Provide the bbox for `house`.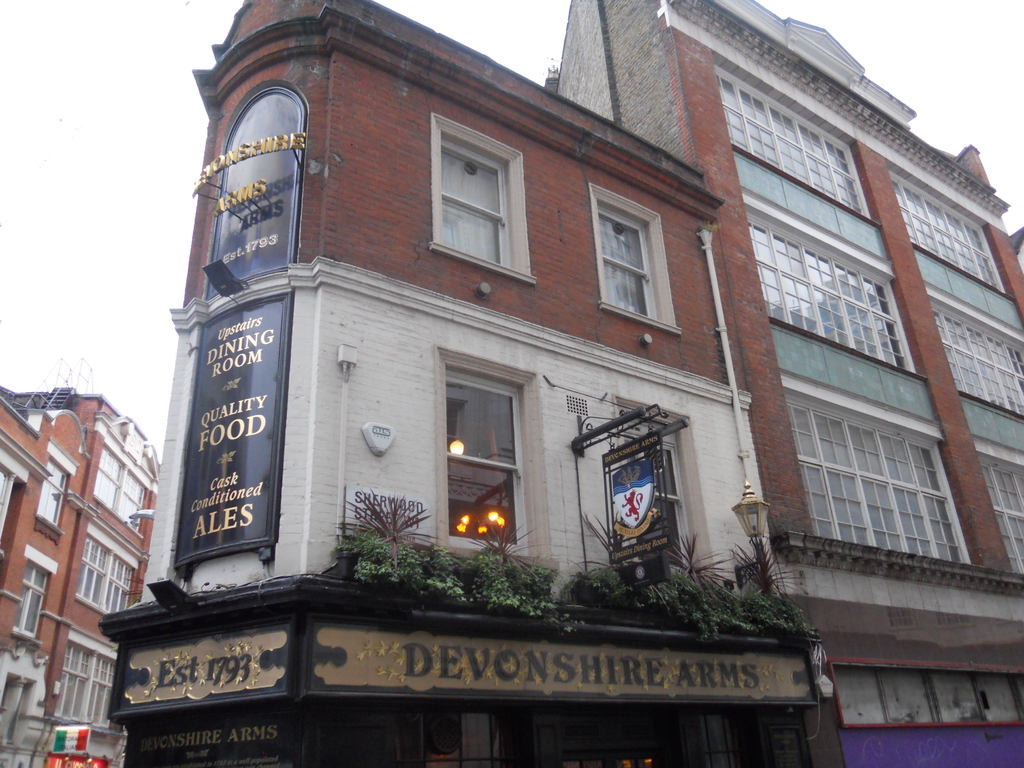
<box>0,381,169,767</box>.
